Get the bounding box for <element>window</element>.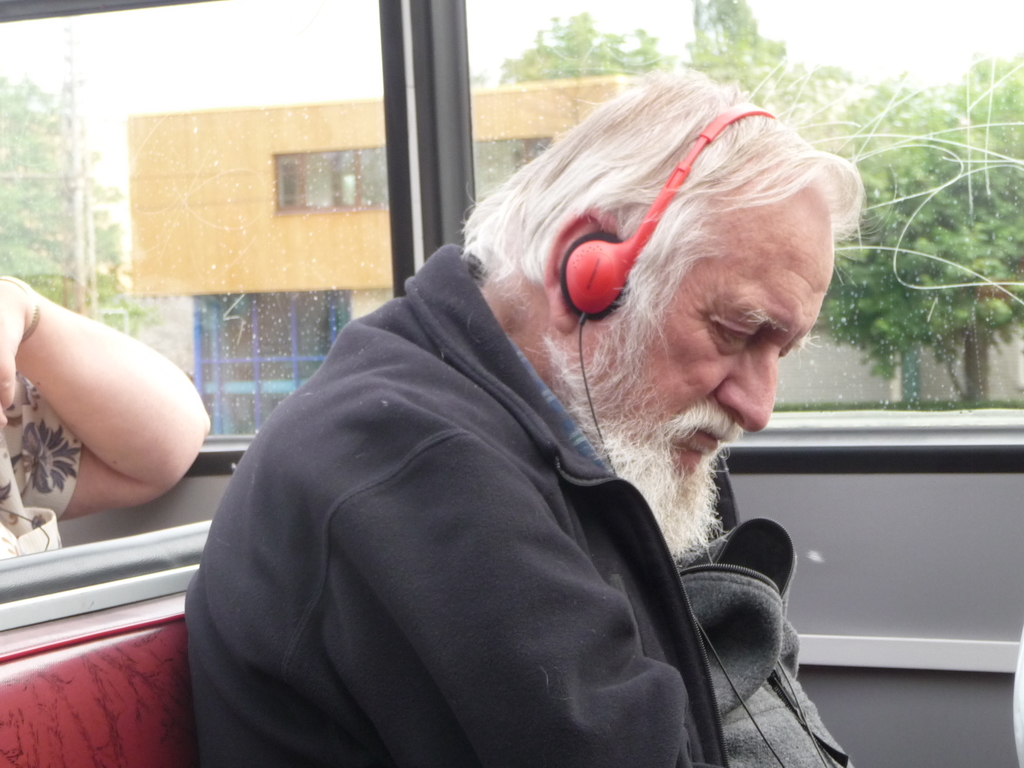
<bbox>193, 291, 355, 436</bbox>.
